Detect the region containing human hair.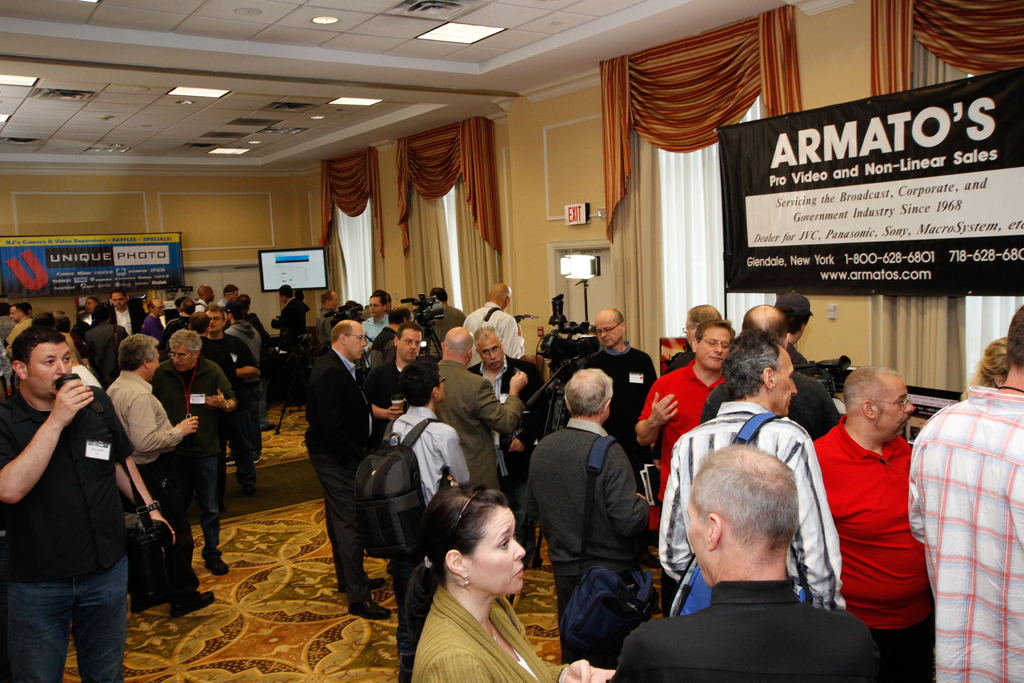
region(691, 443, 799, 549).
